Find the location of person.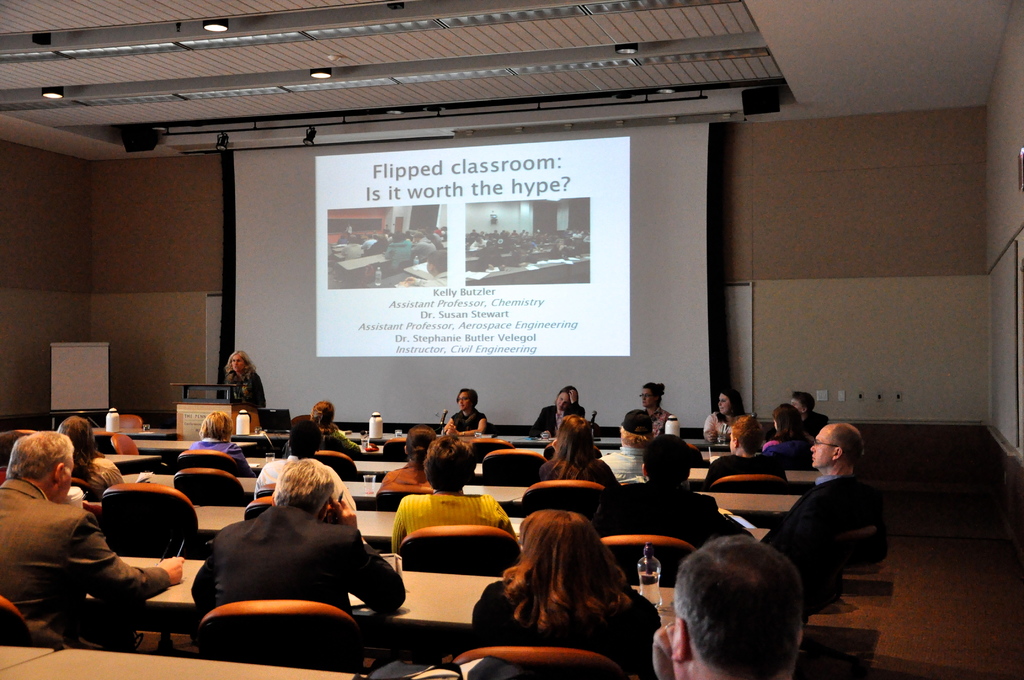
Location: crop(431, 225, 442, 236).
